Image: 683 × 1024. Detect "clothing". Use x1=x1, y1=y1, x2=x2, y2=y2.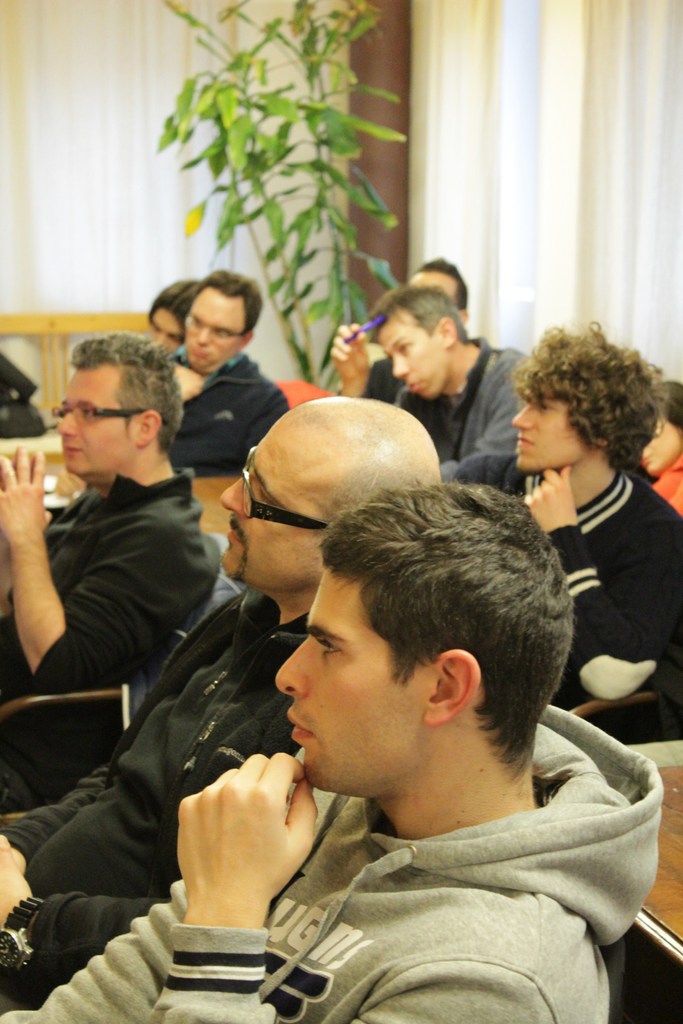
x1=0, y1=705, x2=665, y2=1023.
